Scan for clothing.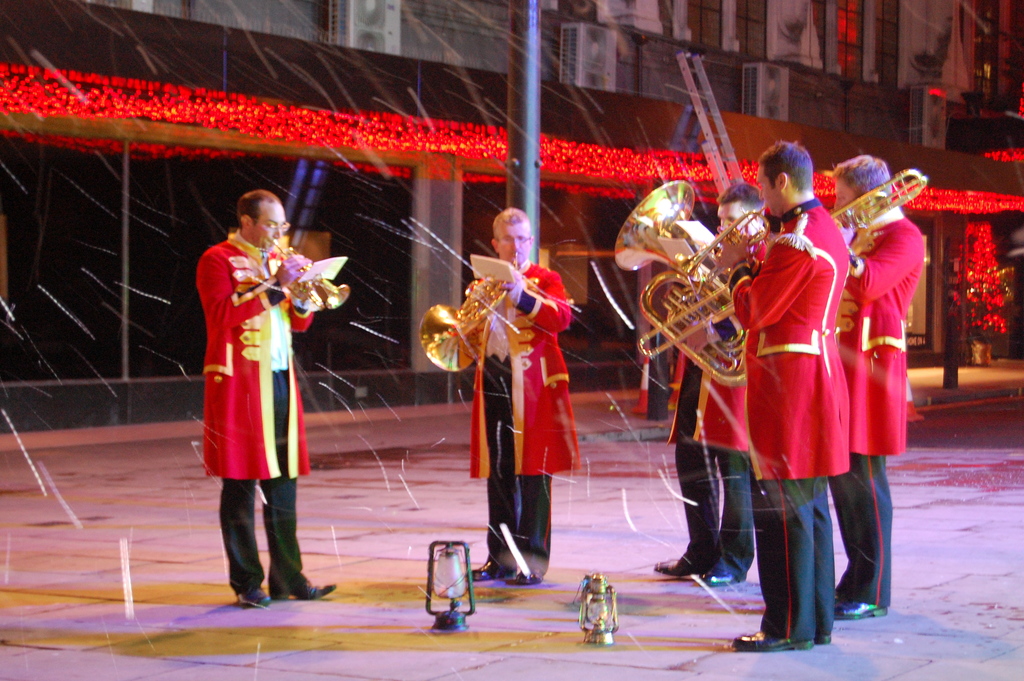
Scan result: box=[835, 202, 929, 464].
